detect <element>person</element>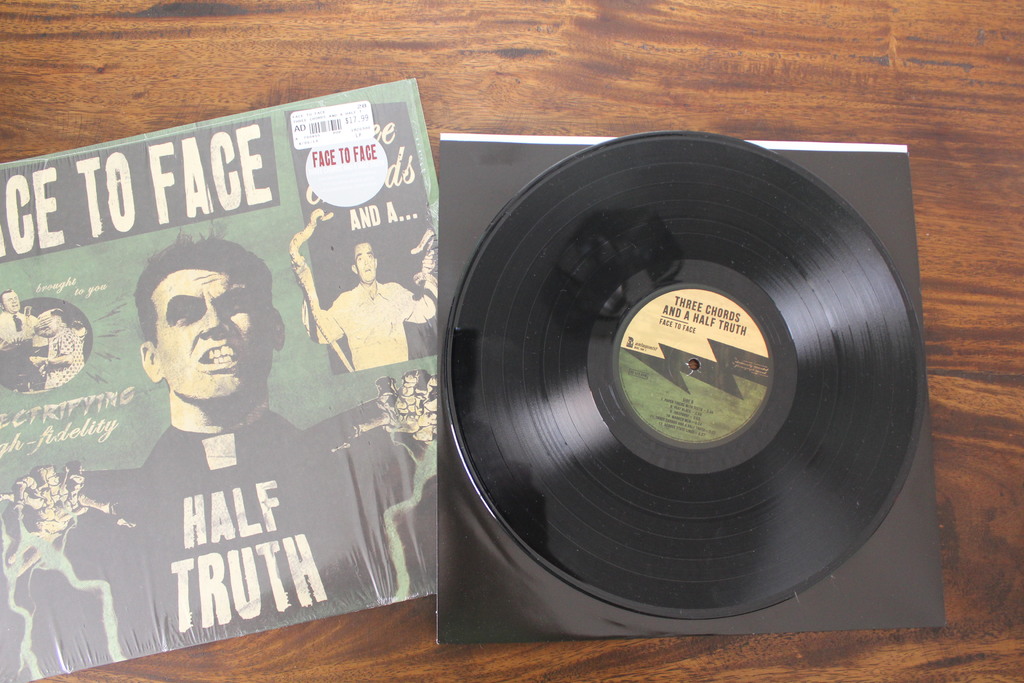
(left=120, top=217, right=349, bottom=630)
